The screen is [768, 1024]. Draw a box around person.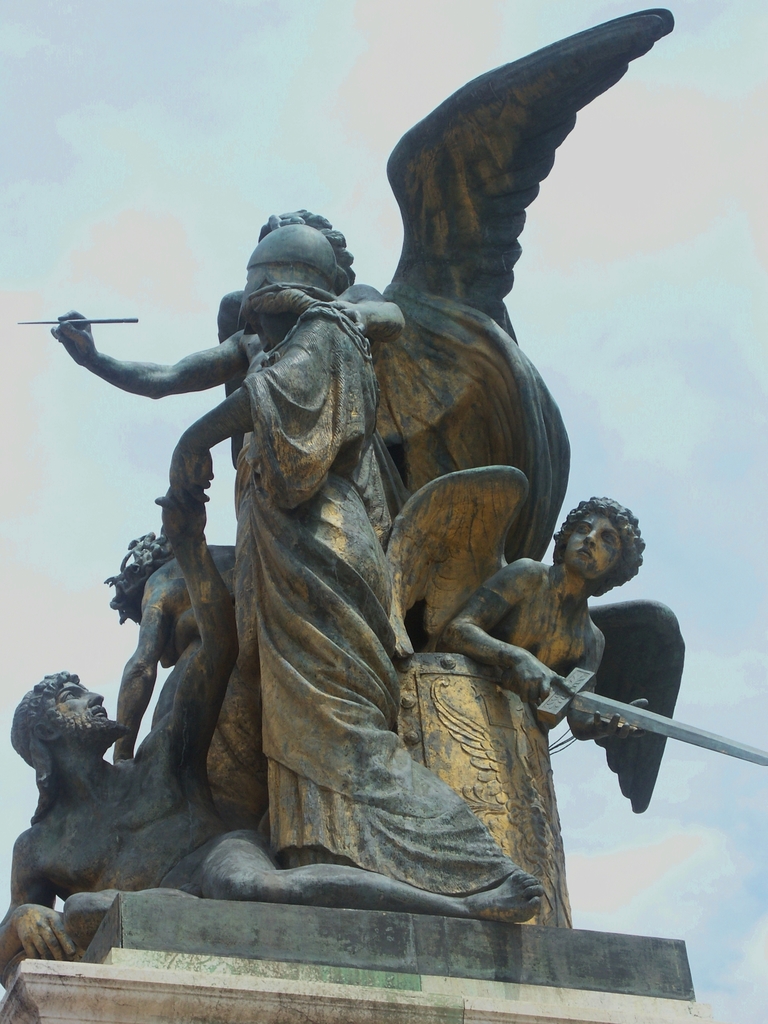
[left=47, top=204, right=551, bottom=923].
